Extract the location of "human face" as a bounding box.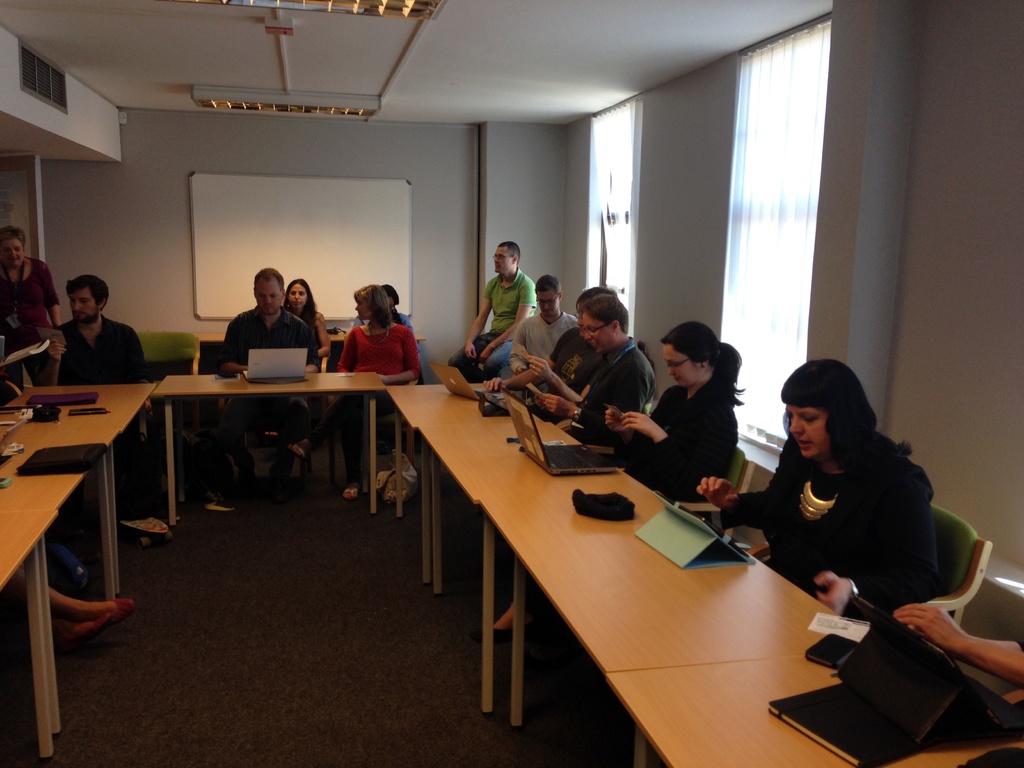
rect(575, 300, 586, 339).
